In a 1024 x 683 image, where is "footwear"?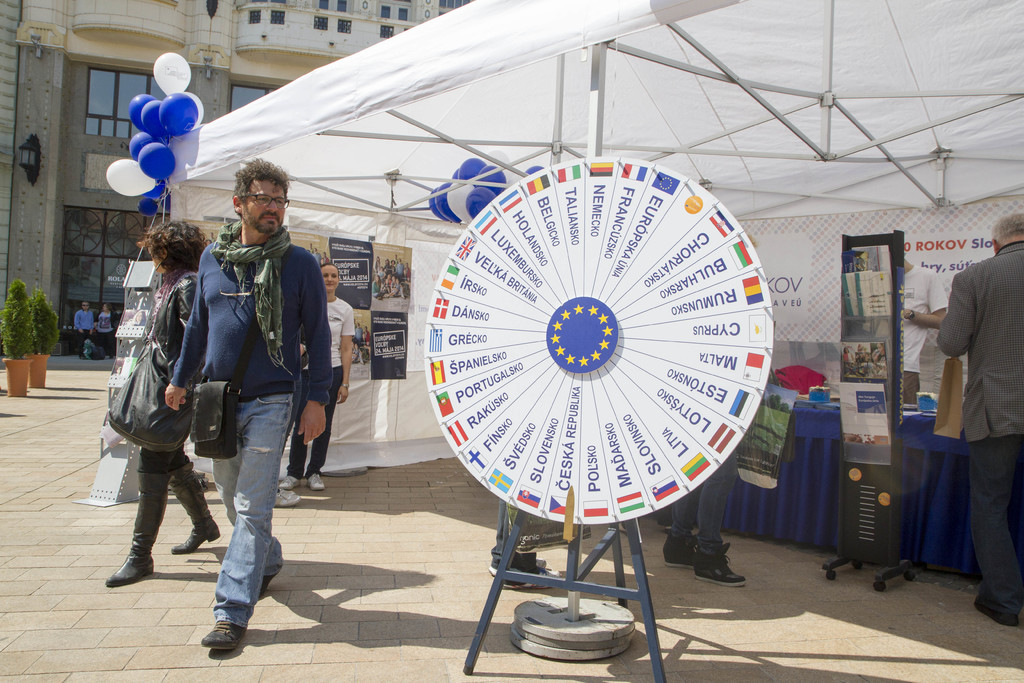
l=273, t=488, r=299, b=509.
